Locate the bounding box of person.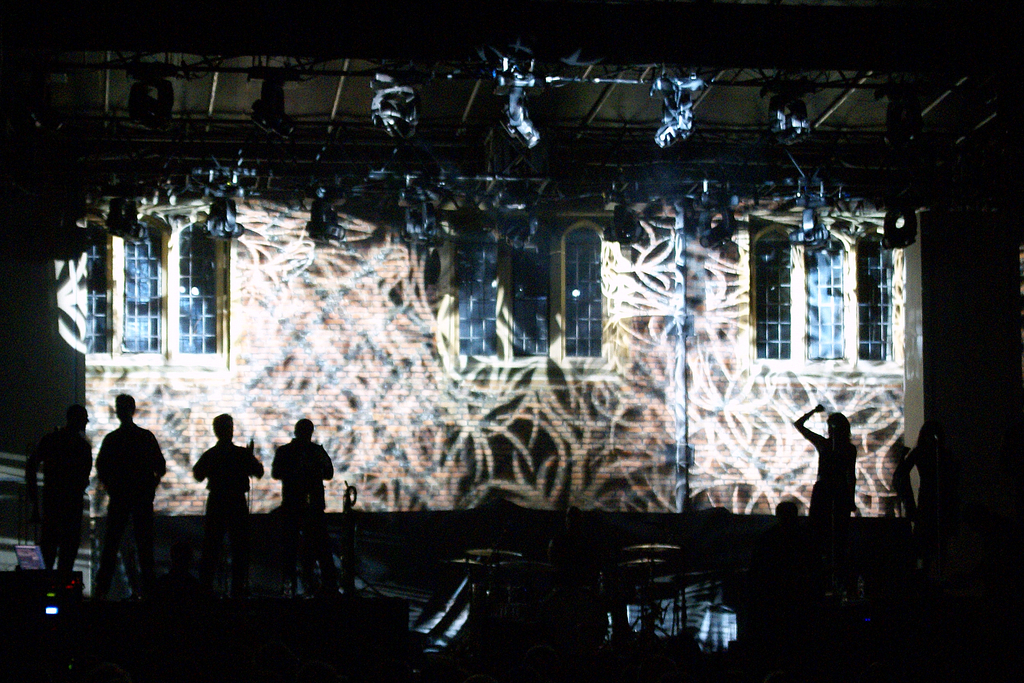
Bounding box: pyautogui.locateOnScreen(796, 396, 863, 529).
